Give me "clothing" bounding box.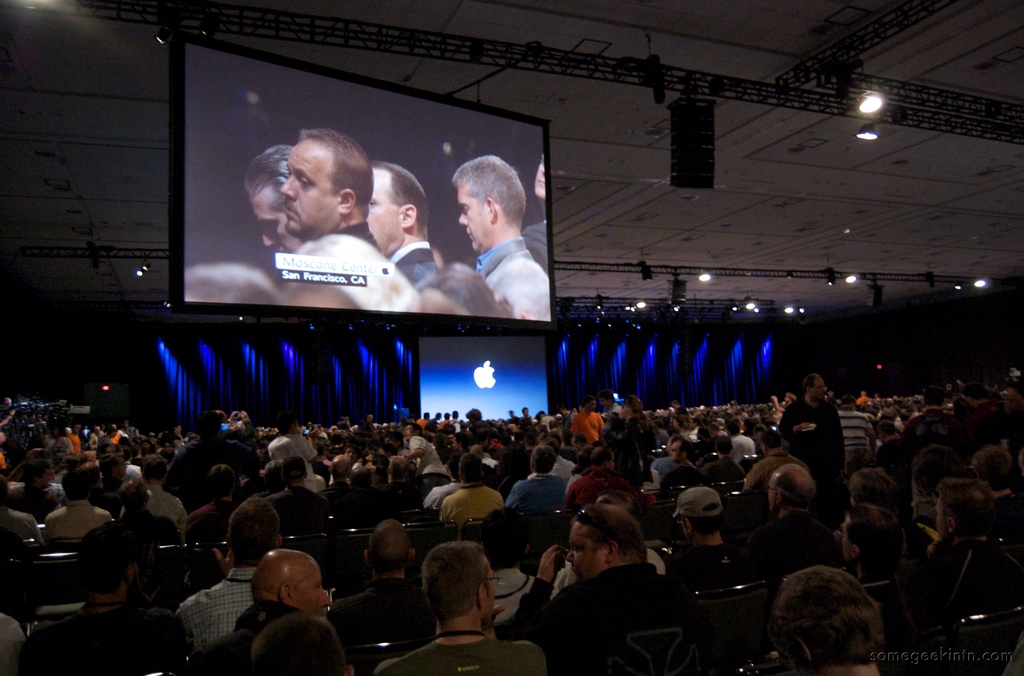
[659,459,686,484].
